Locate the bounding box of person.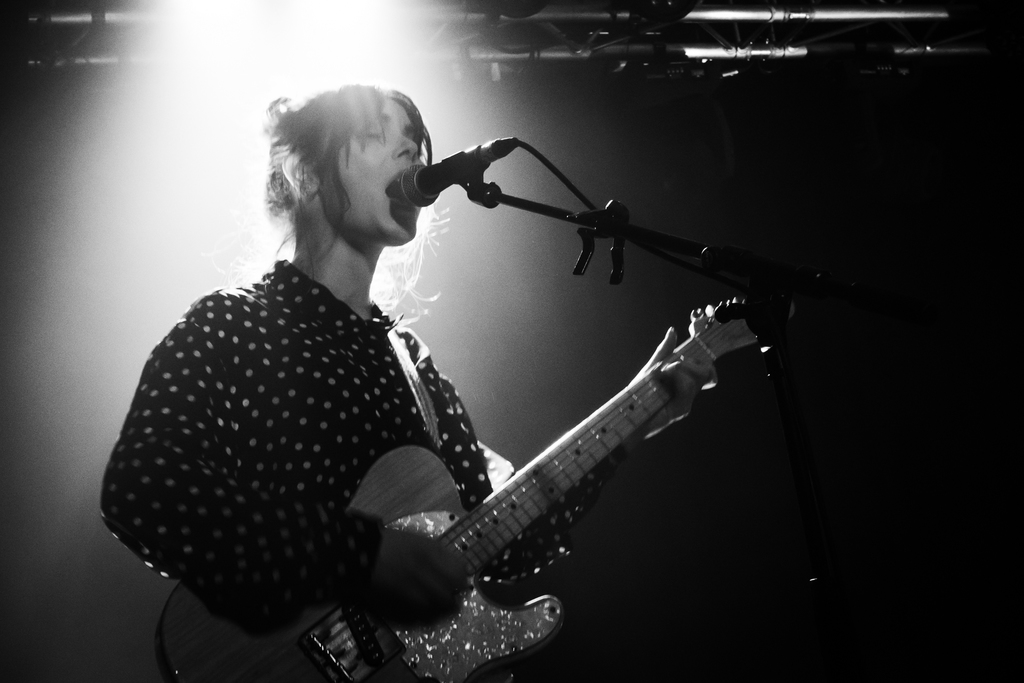
Bounding box: Rect(104, 80, 728, 682).
